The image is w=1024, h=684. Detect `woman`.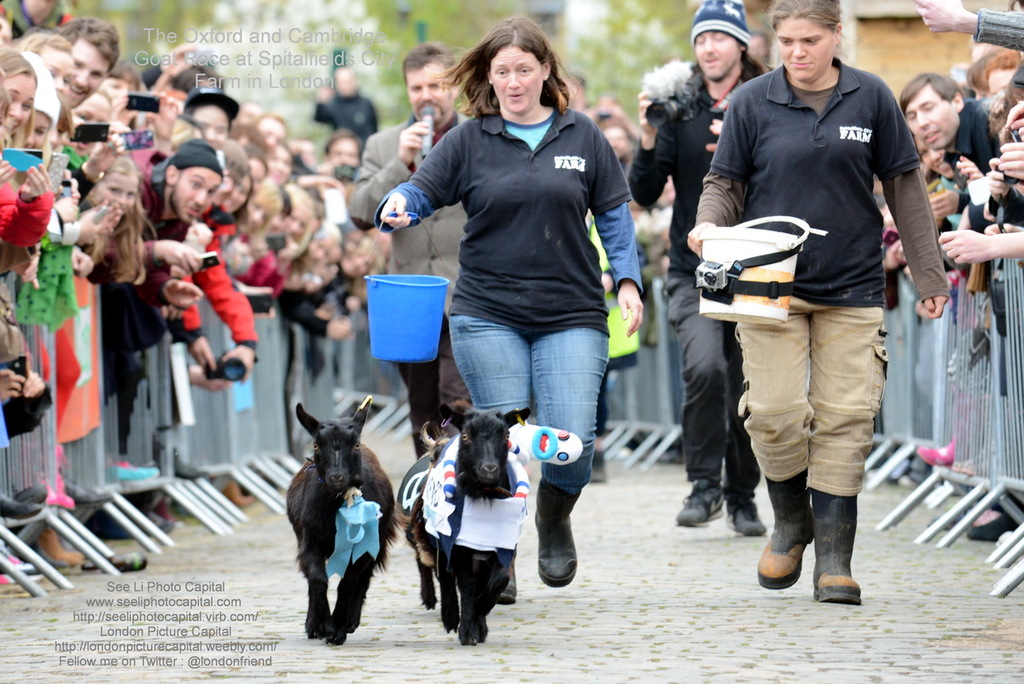
Detection: BBox(369, 12, 648, 599).
